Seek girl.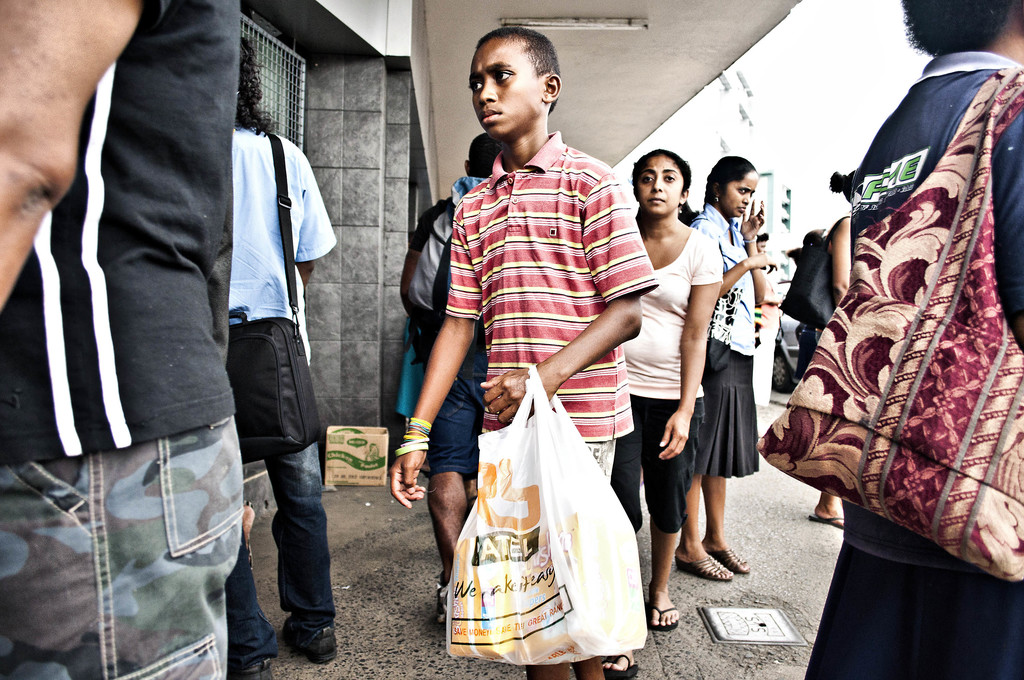
box=[597, 149, 723, 679].
